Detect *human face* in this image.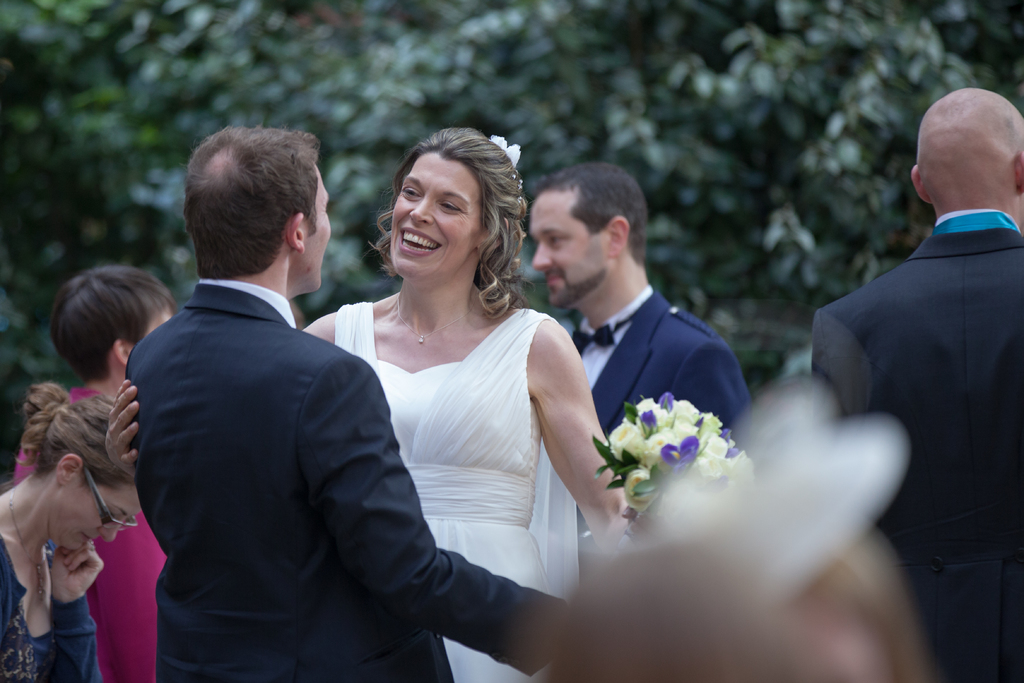
Detection: {"x1": 299, "y1": 167, "x2": 330, "y2": 287}.
